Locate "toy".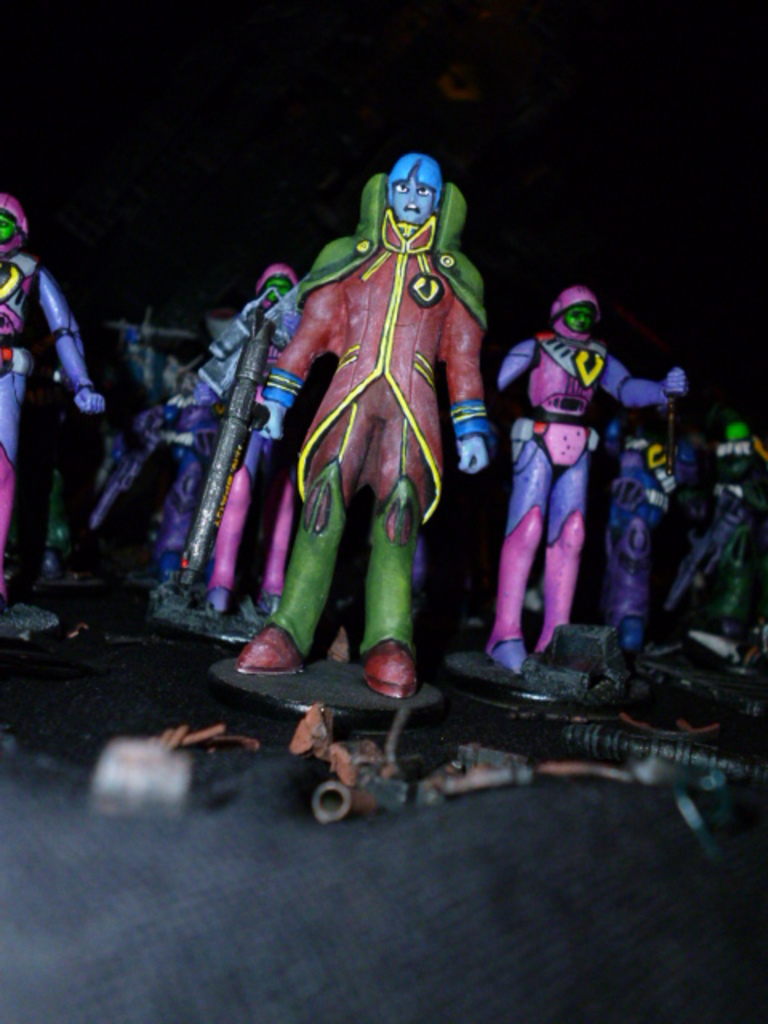
Bounding box: BBox(590, 358, 712, 658).
